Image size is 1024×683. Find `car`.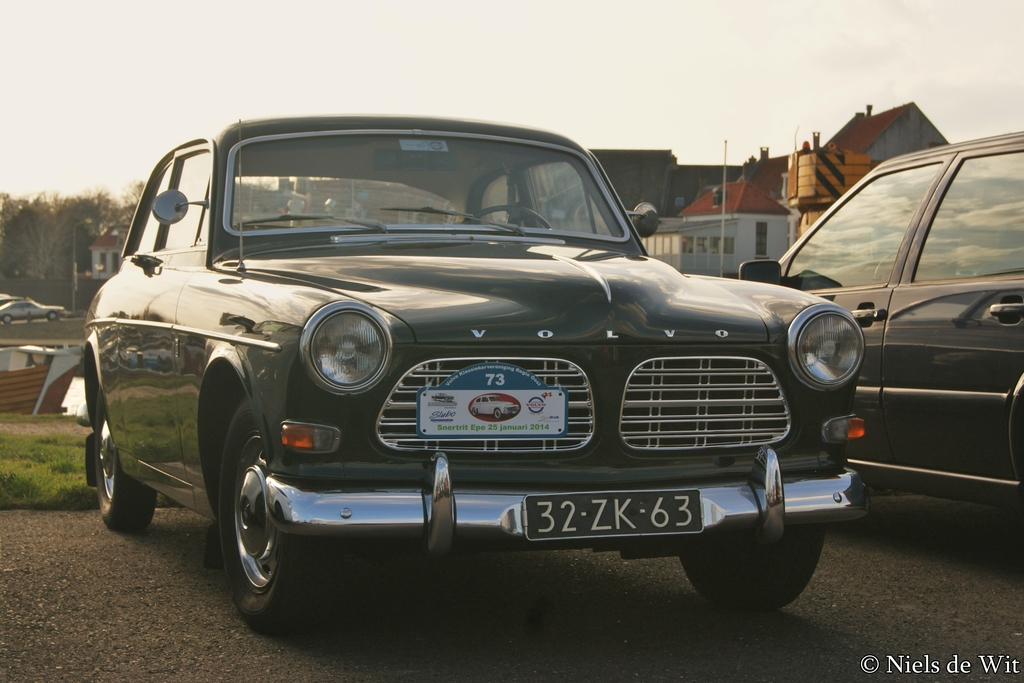
left=0, top=300, right=68, bottom=323.
